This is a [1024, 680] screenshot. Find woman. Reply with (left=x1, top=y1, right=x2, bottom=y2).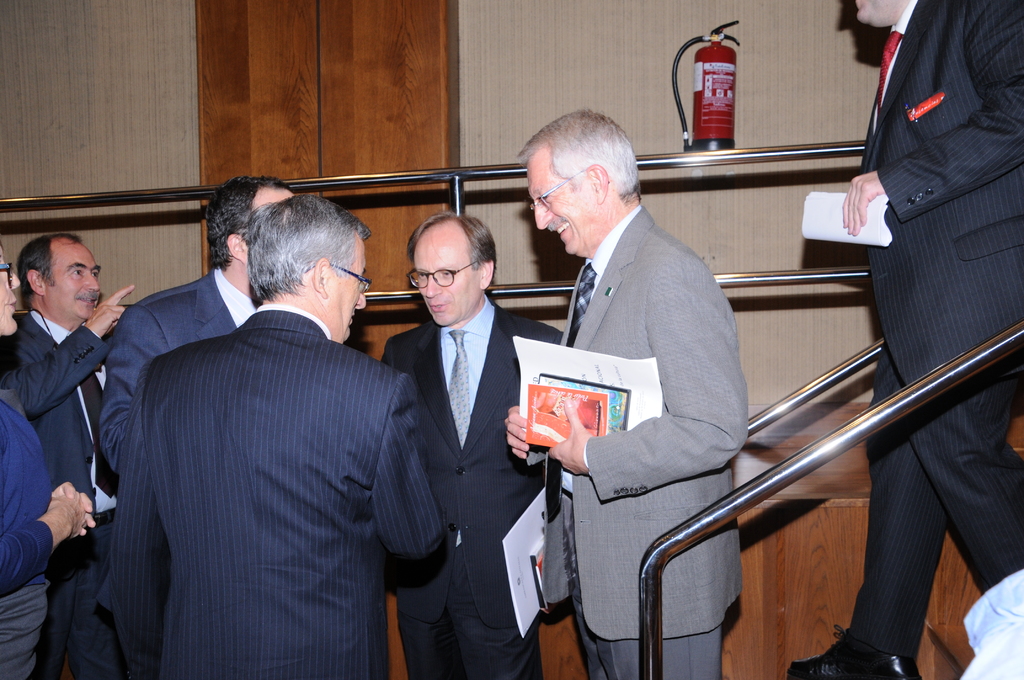
(left=0, top=221, right=104, bottom=679).
